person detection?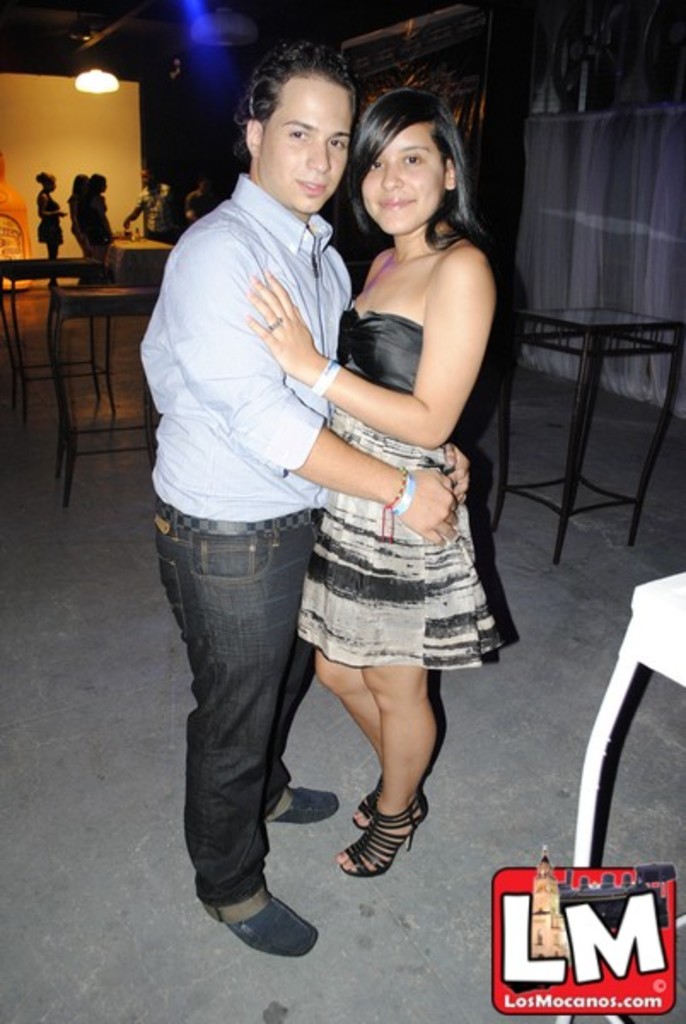
box(137, 36, 471, 975)
